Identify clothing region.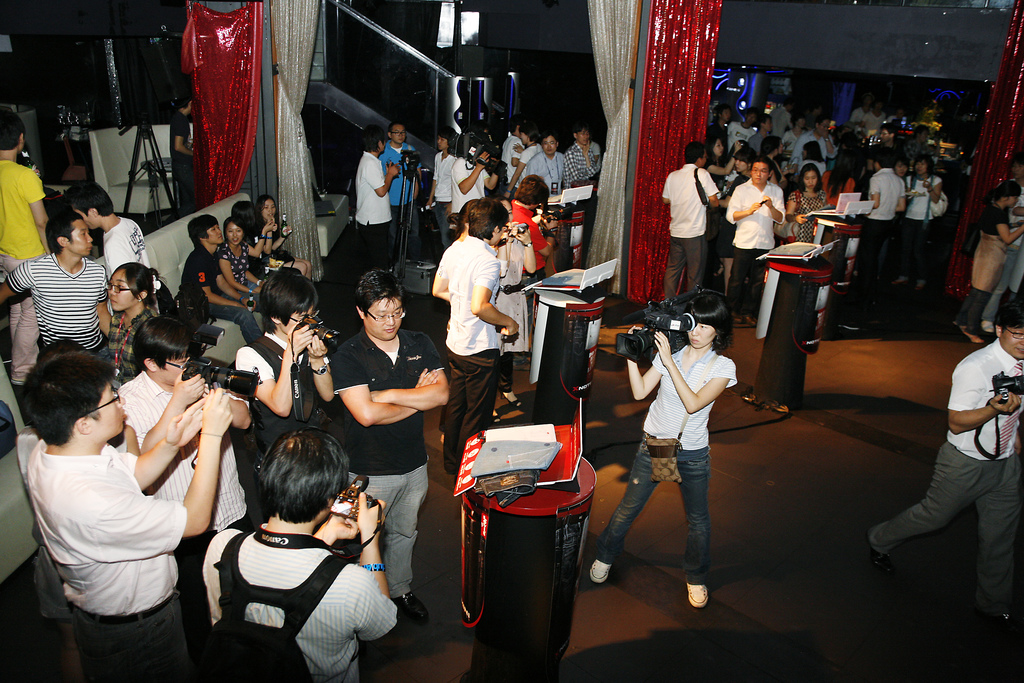
Region: bbox=[183, 496, 397, 667].
